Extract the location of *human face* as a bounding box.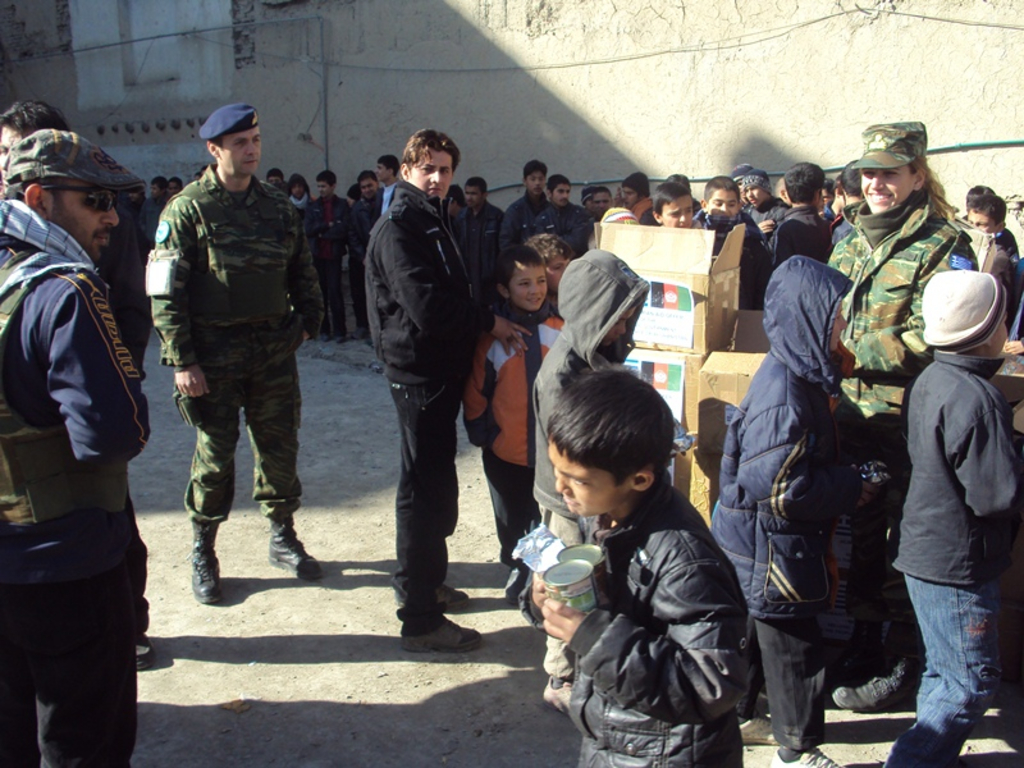
Rect(0, 122, 29, 196).
